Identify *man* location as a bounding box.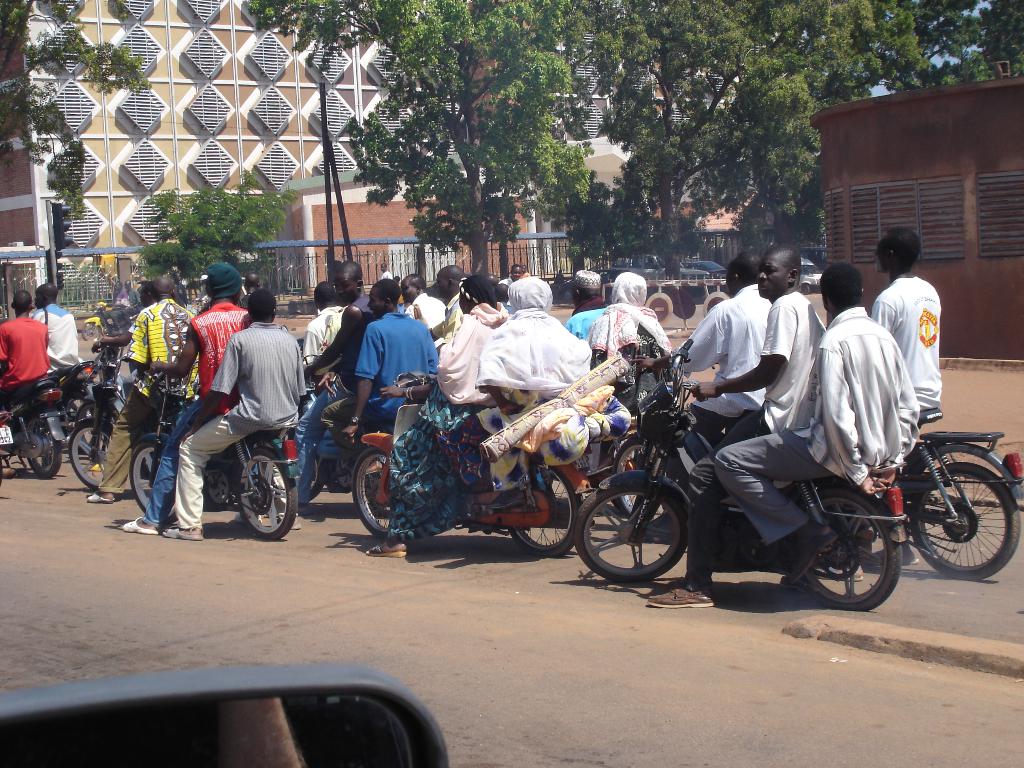
bbox=(496, 257, 531, 305).
